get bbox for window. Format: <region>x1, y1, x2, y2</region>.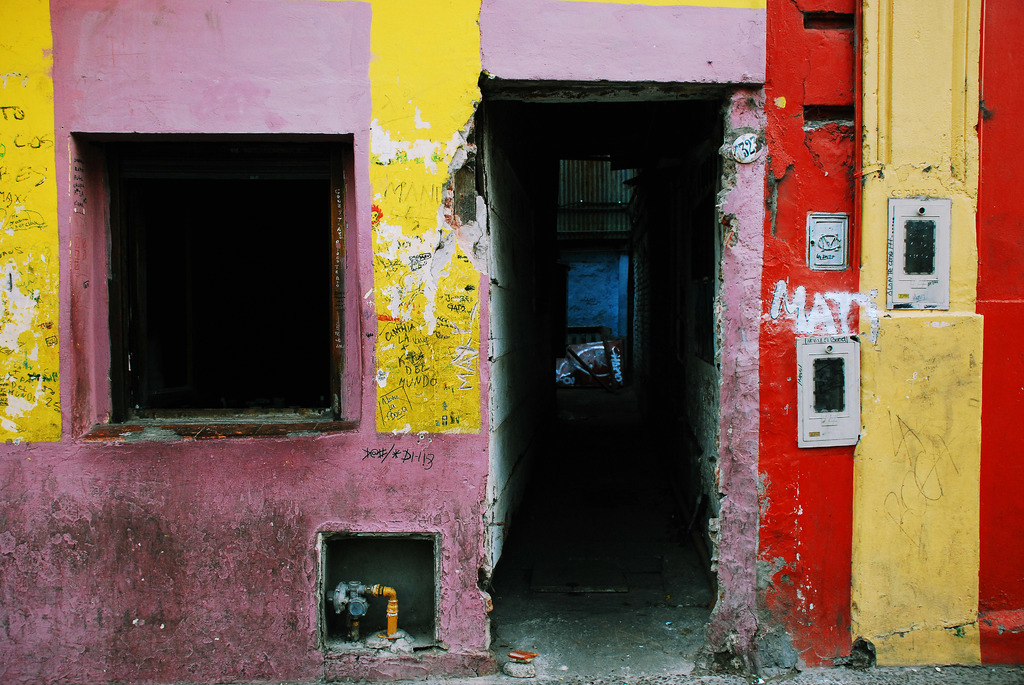
<region>69, 126, 355, 434</region>.
